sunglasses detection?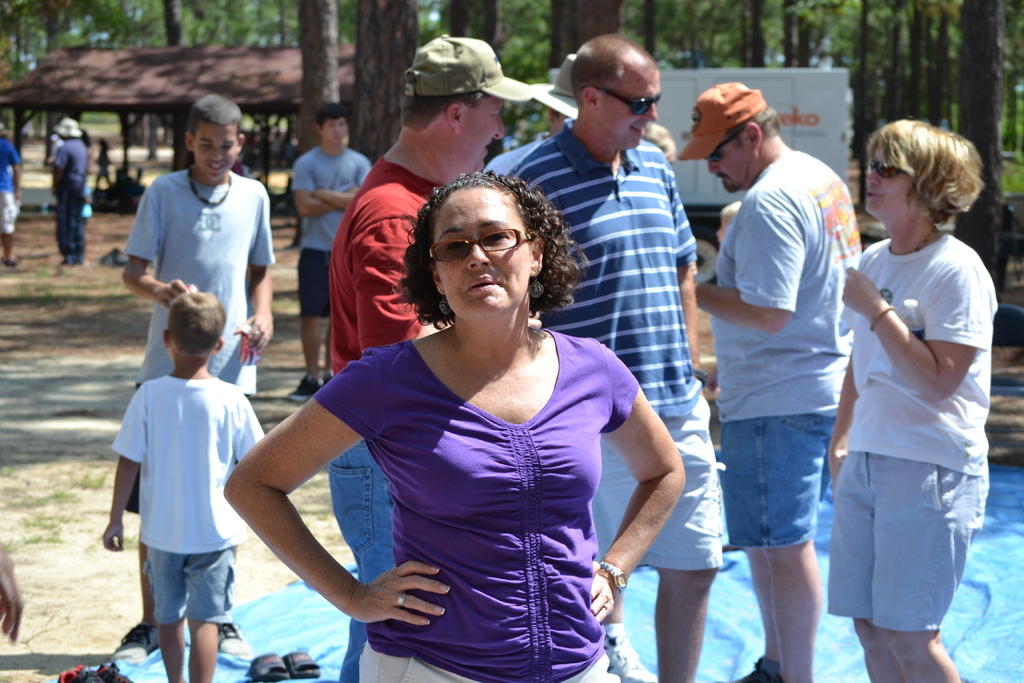
box(704, 134, 741, 163)
